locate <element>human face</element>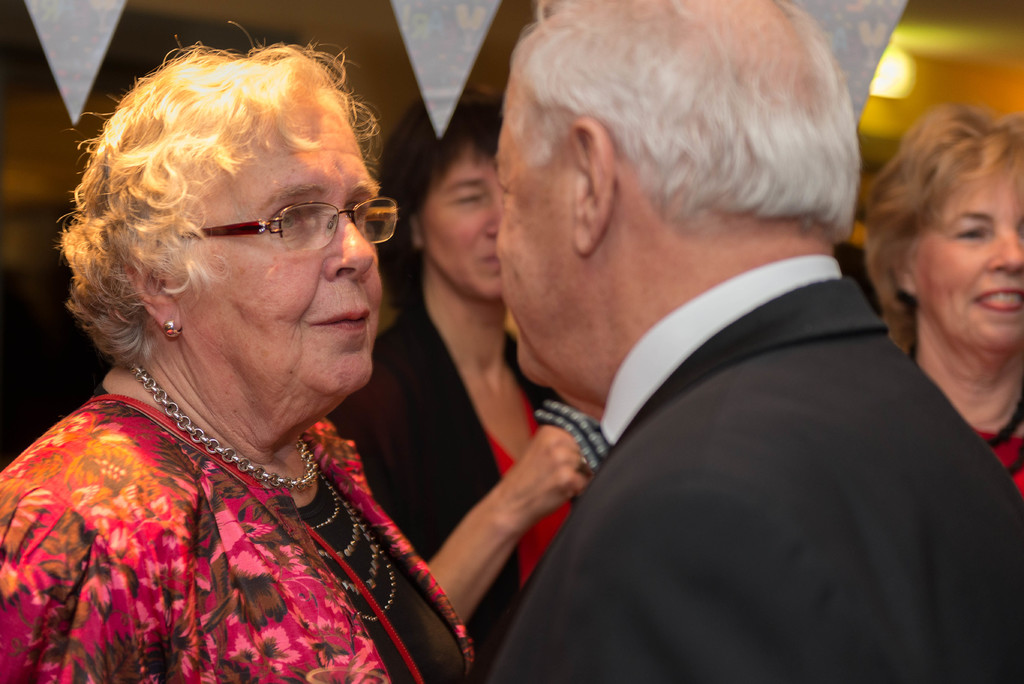
x1=910 y1=159 x2=1023 y2=354
